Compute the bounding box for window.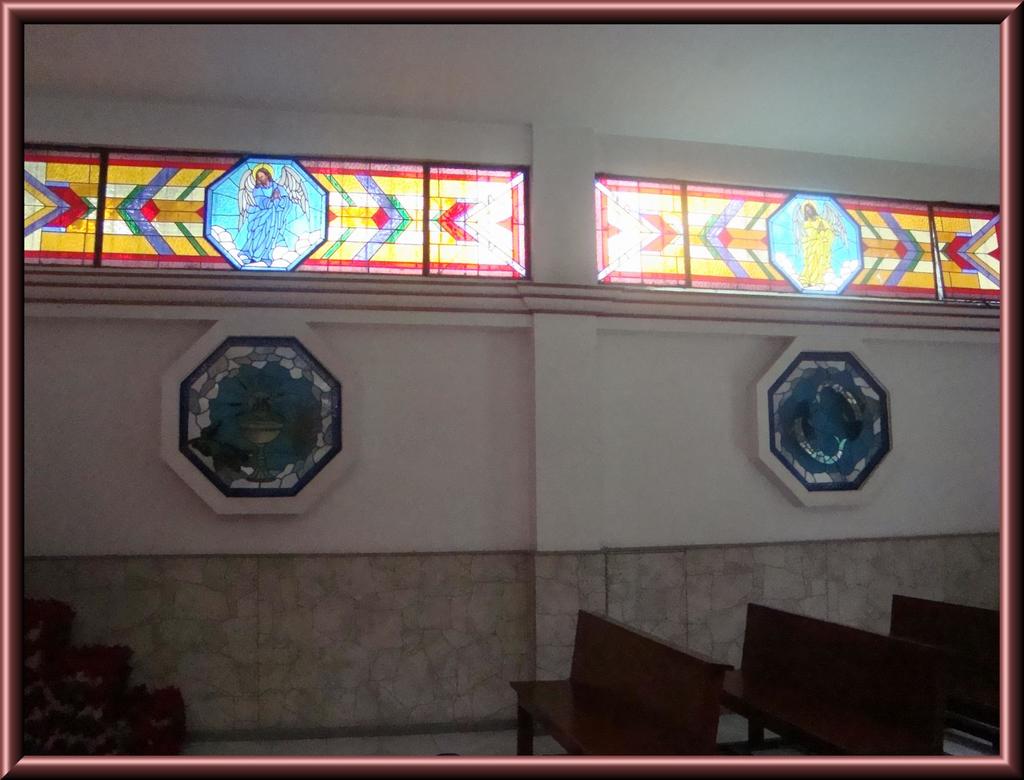
Rect(594, 172, 999, 304).
